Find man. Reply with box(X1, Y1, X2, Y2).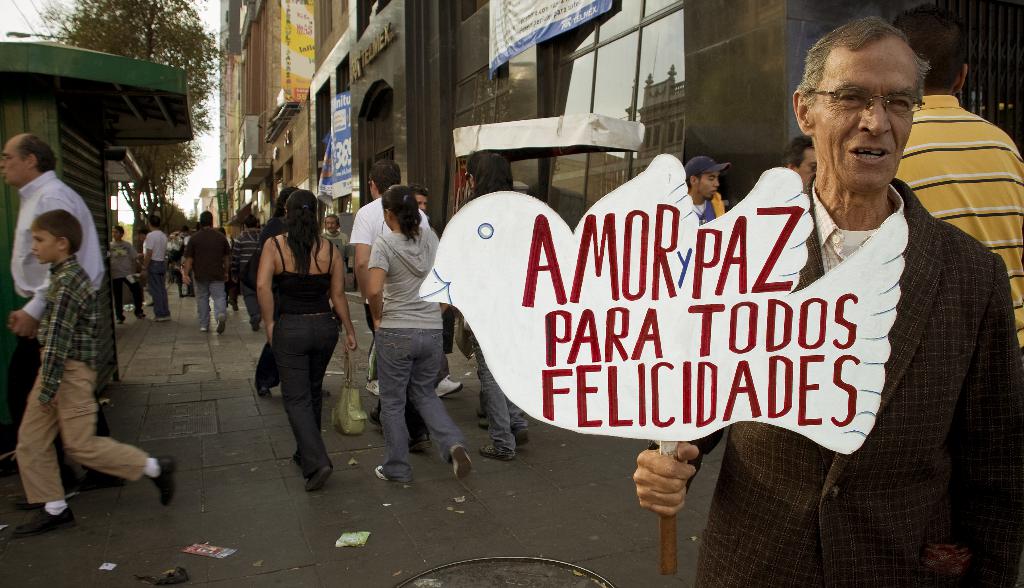
box(629, 12, 1023, 587).
